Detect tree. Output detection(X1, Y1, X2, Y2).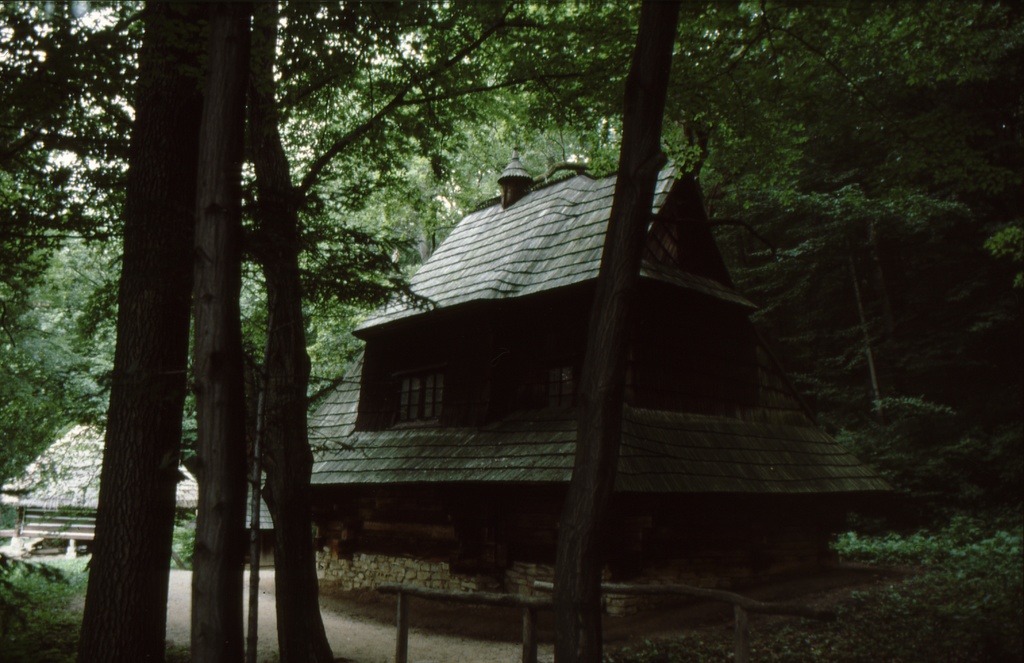
detection(463, 0, 1023, 655).
